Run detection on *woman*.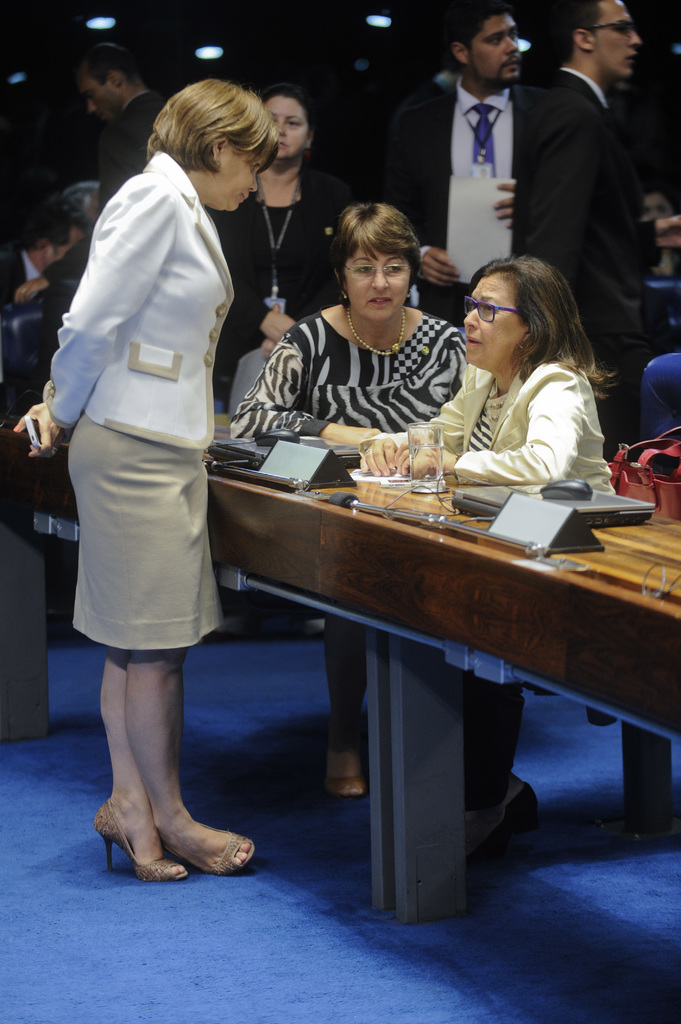
Result: x1=186, y1=94, x2=344, y2=419.
